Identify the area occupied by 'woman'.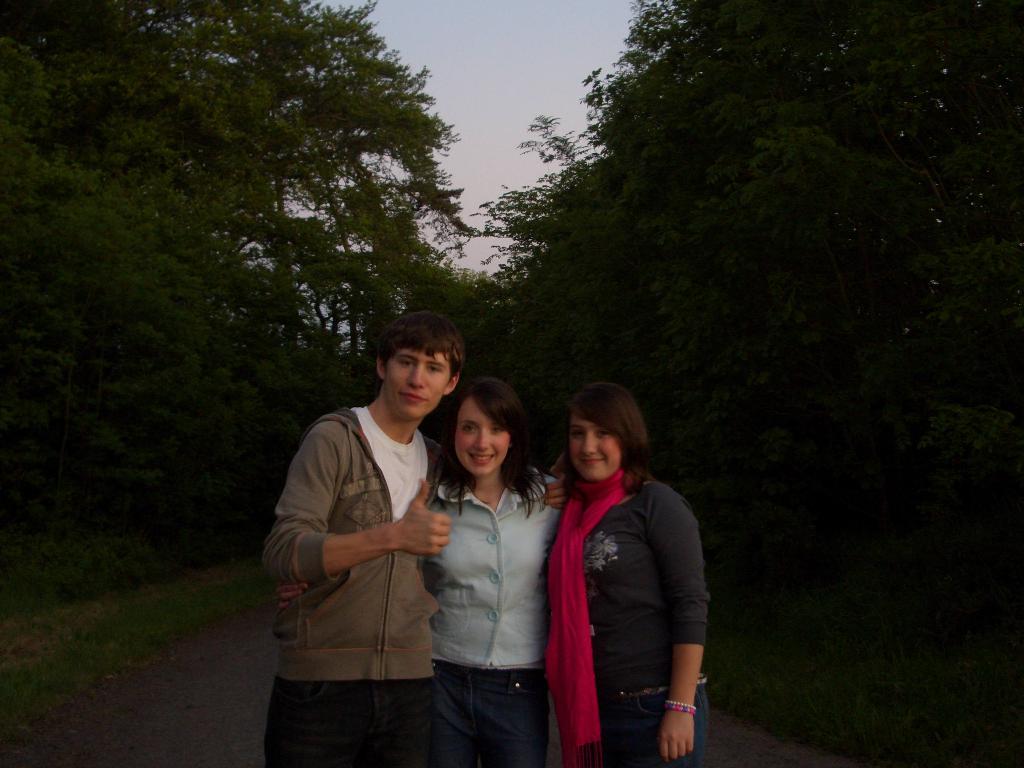
Area: 516,365,708,756.
